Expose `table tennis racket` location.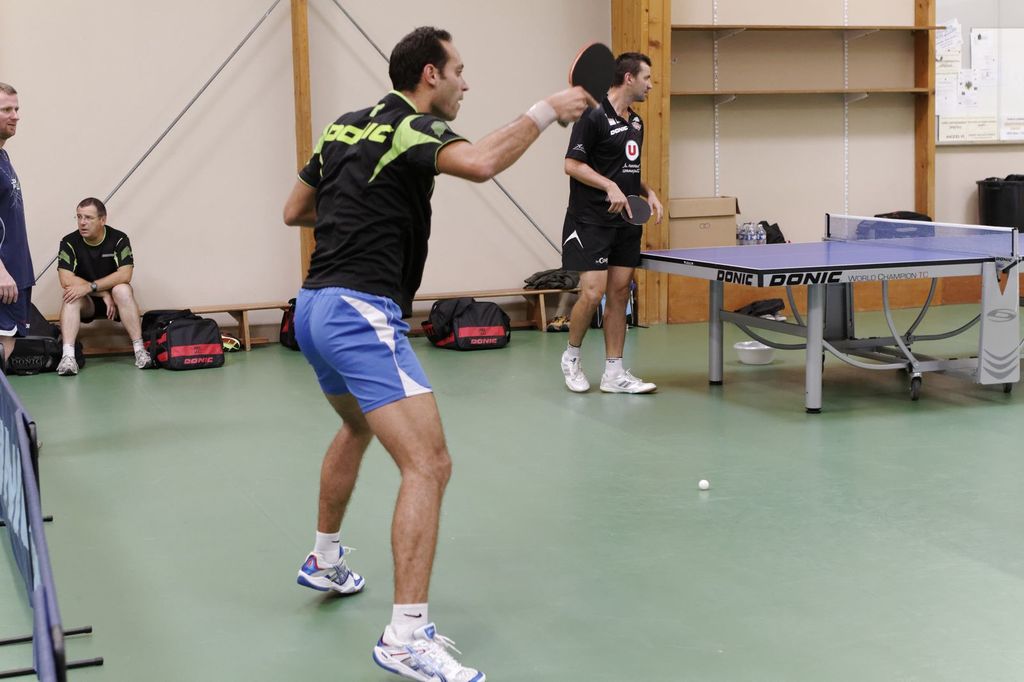
Exposed at 556:42:615:129.
